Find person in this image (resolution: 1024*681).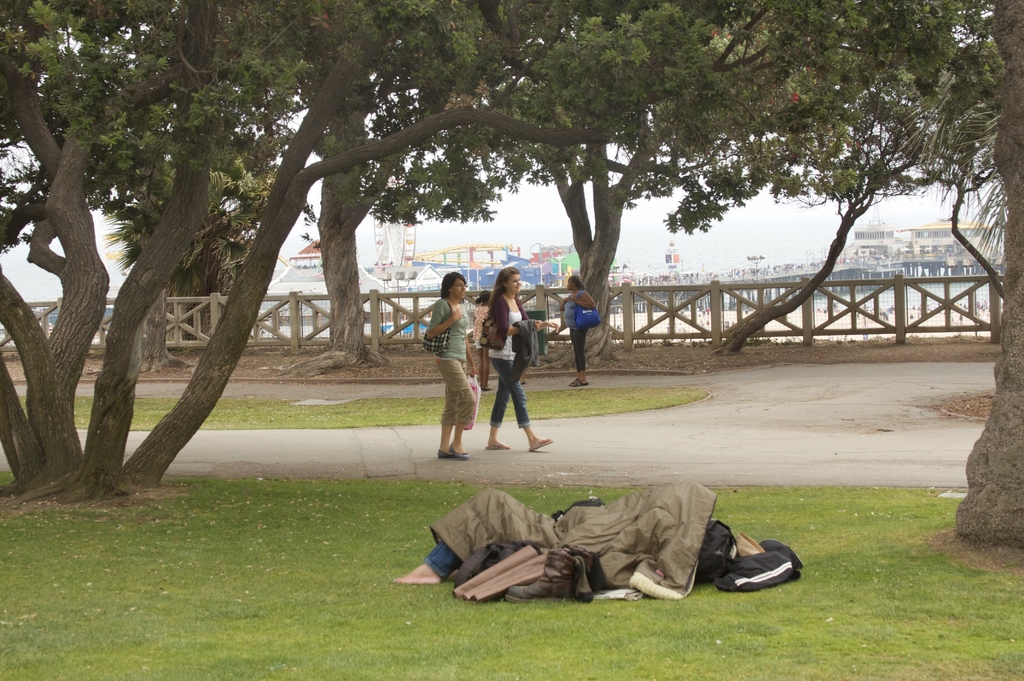
[left=479, top=266, right=556, bottom=450].
